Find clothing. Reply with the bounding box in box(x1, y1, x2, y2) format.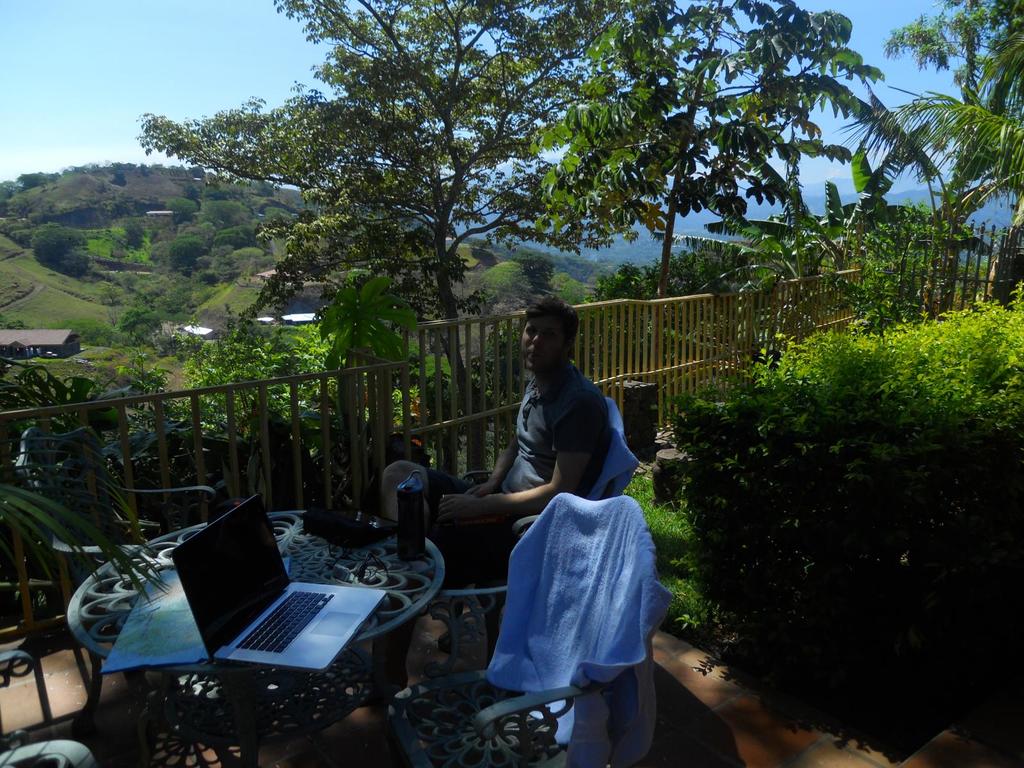
box(360, 356, 614, 704).
